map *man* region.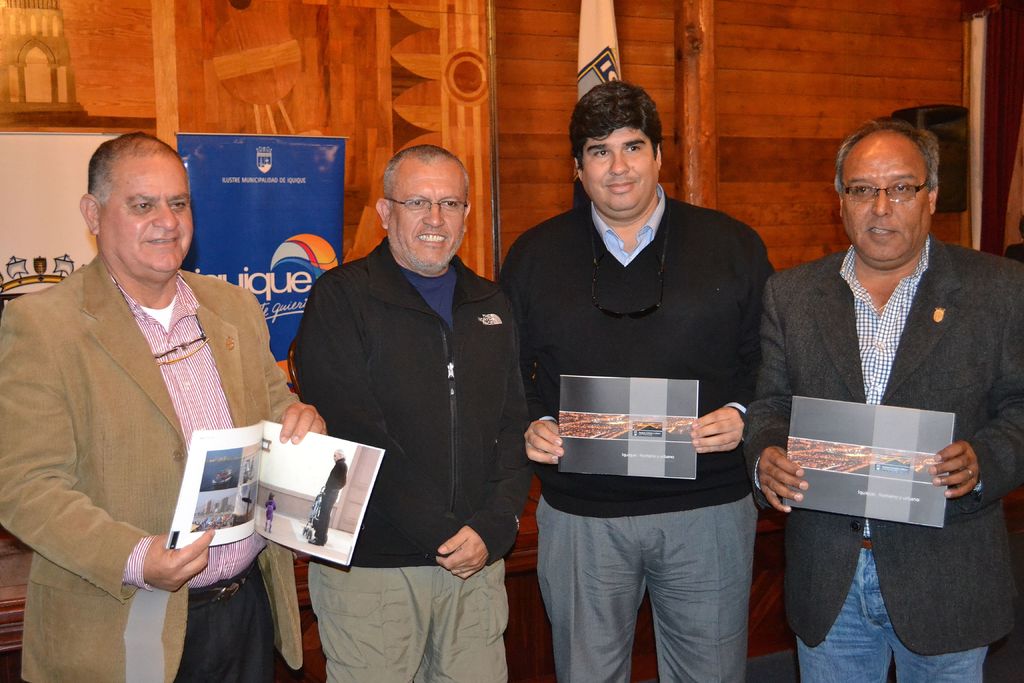
Mapped to BBox(494, 81, 776, 682).
